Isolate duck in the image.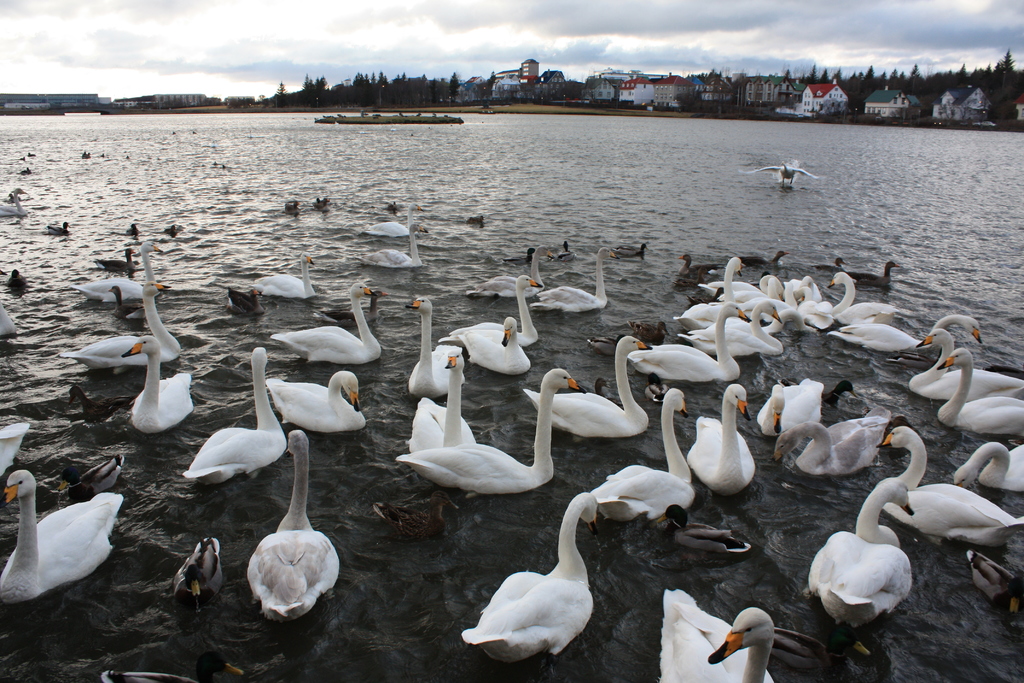
Isolated region: bbox=(698, 256, 749, 315).
